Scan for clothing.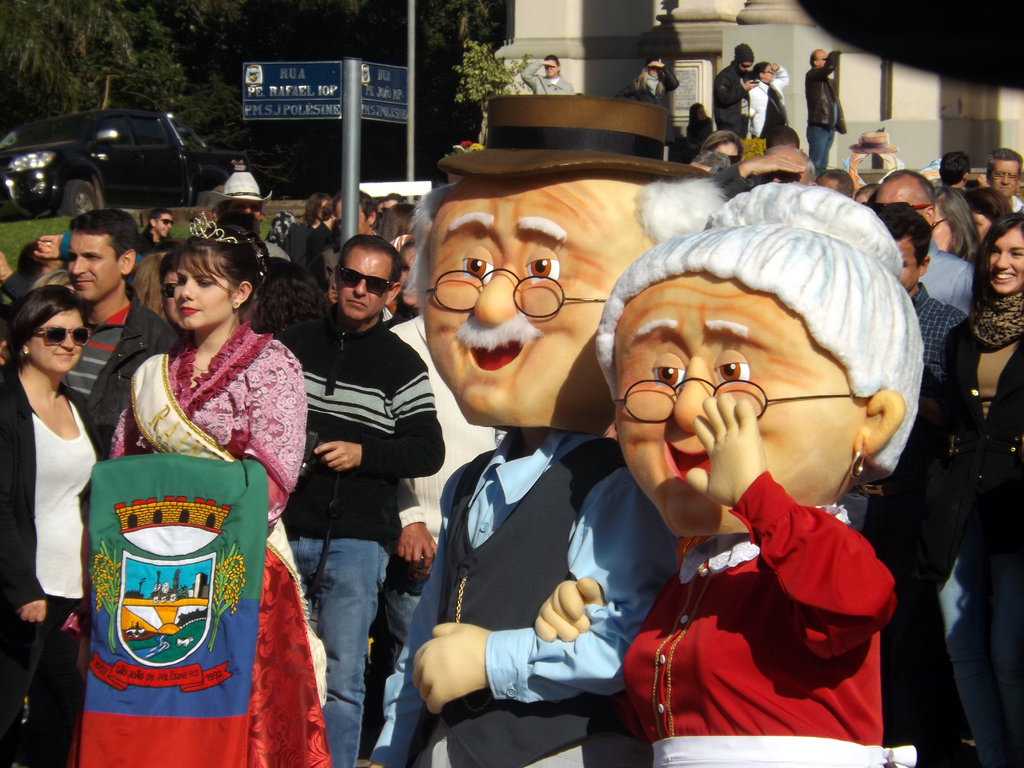
Scan result: 940,296,1023,767.
